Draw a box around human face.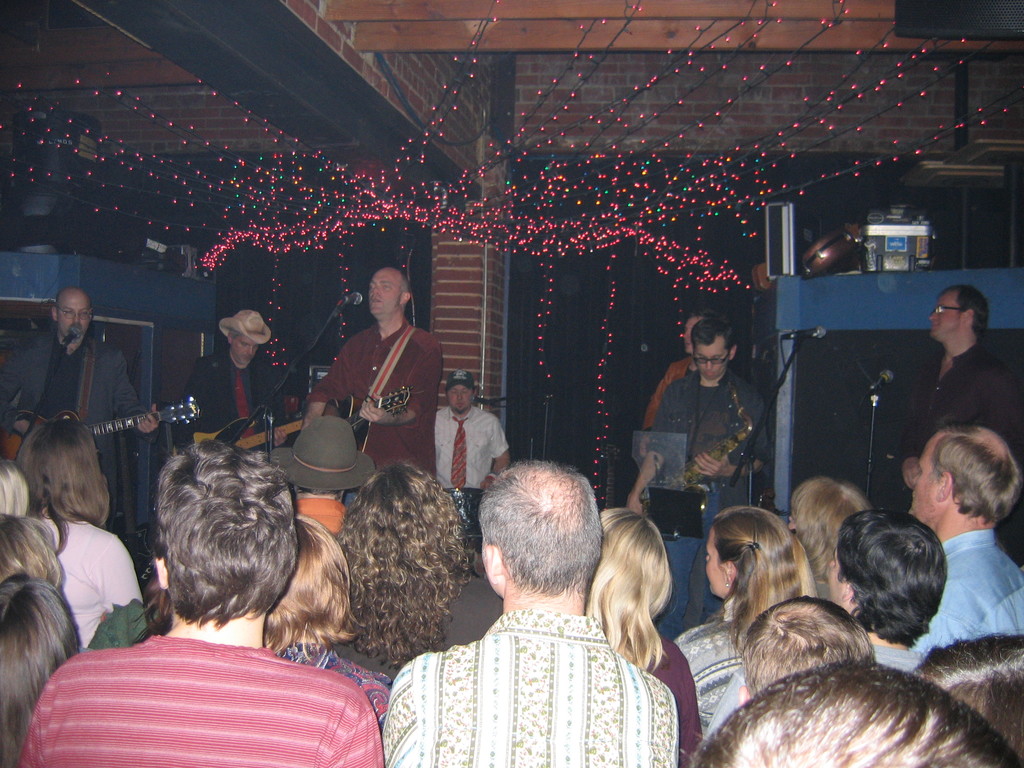
BBox(237, 336, 260, 365).
